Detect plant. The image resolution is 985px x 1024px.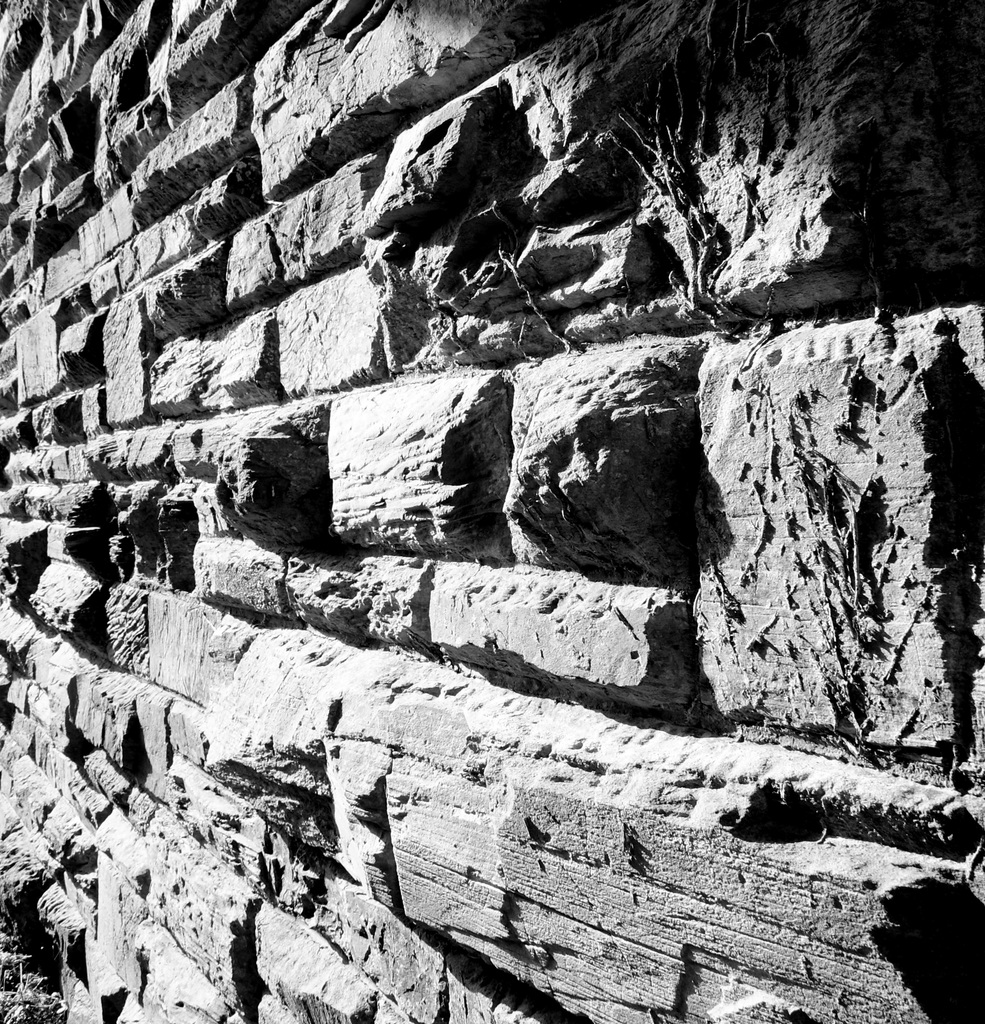
bbox=[0, 919, 81, 1020].
